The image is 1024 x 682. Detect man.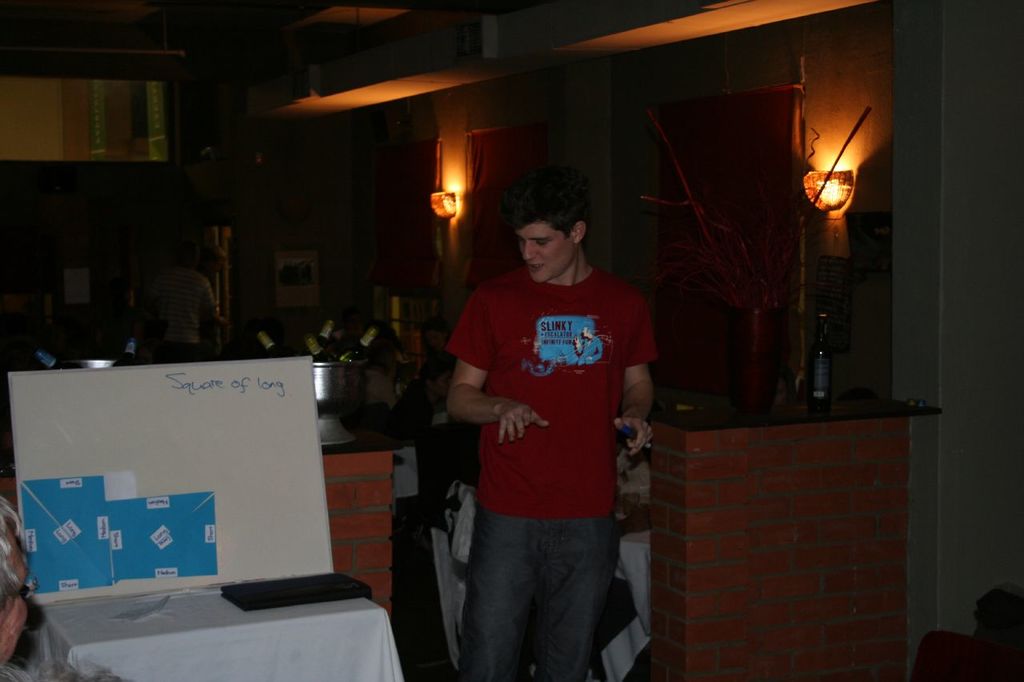
Detection: {"left": 155, "top": 245, "right": 229, "bottom": 361}.
